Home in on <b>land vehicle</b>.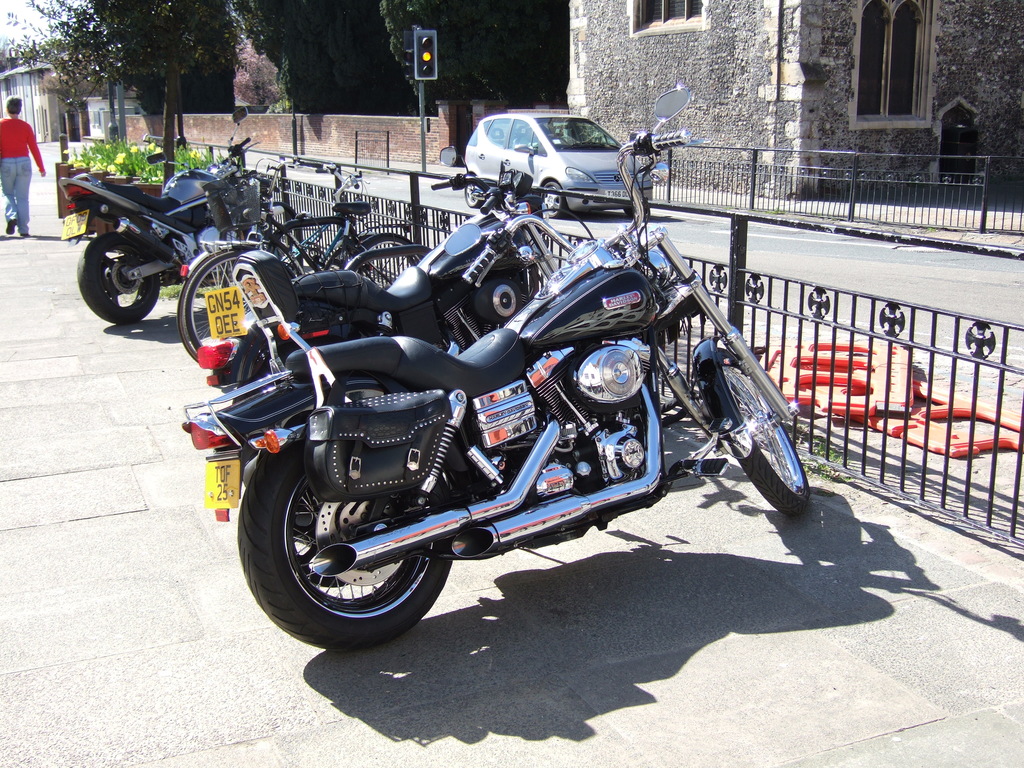
Homed in at [x1=184, y1=92, x2=809, y2=649].
